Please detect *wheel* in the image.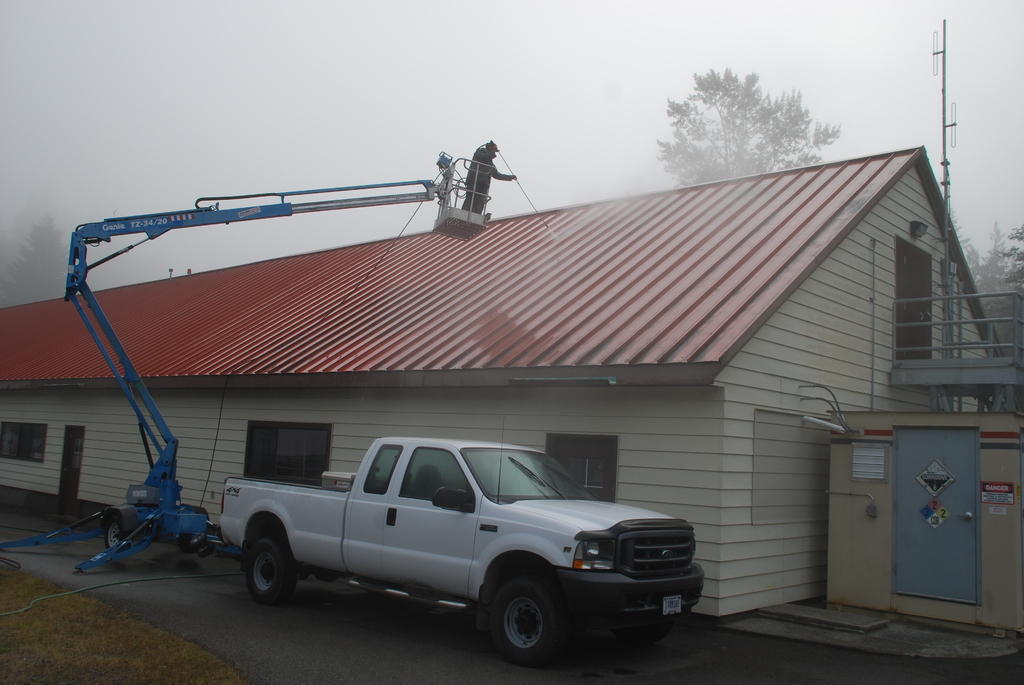
detection(198, 543, 214, 558).
